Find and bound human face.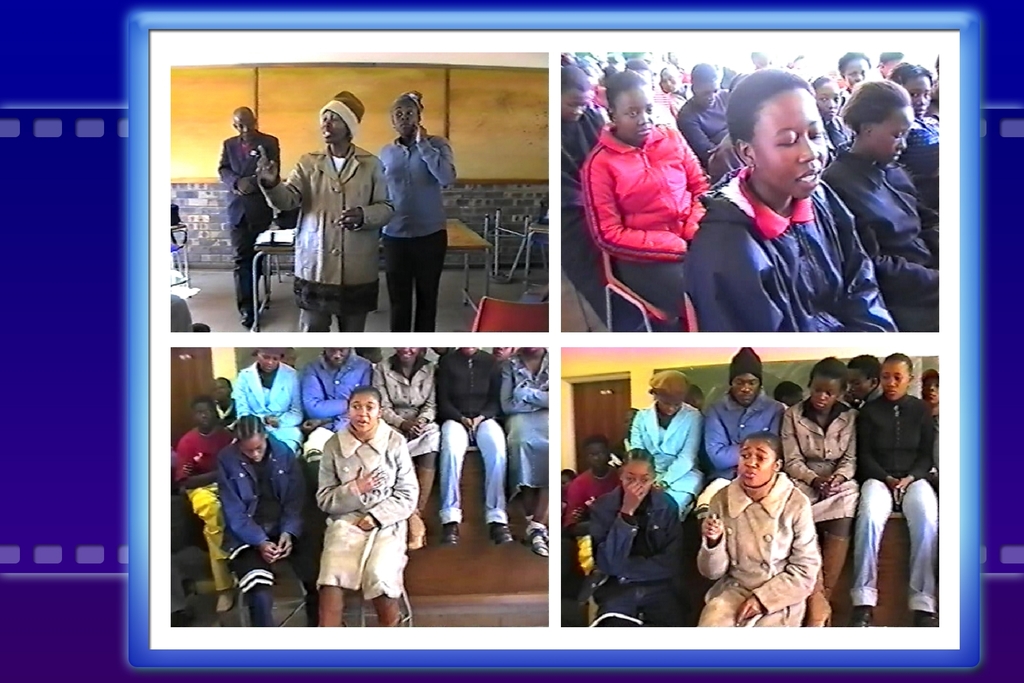
Bound: [x1=738, y1=444, x2=772, y2=493].
